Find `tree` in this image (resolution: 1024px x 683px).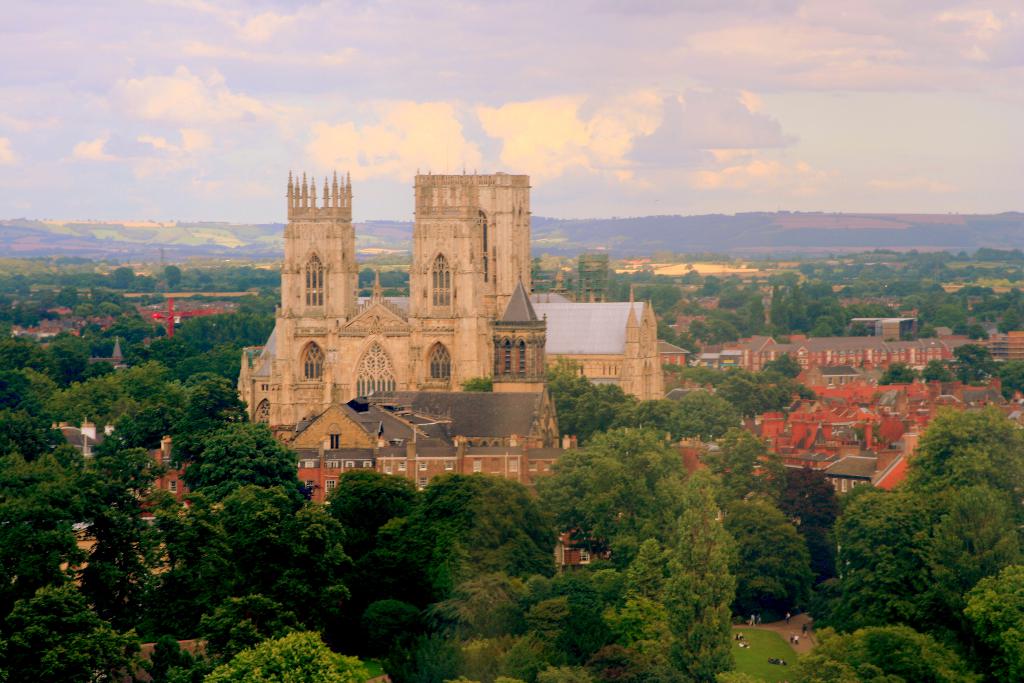
box(614, 536, 705, 682).
